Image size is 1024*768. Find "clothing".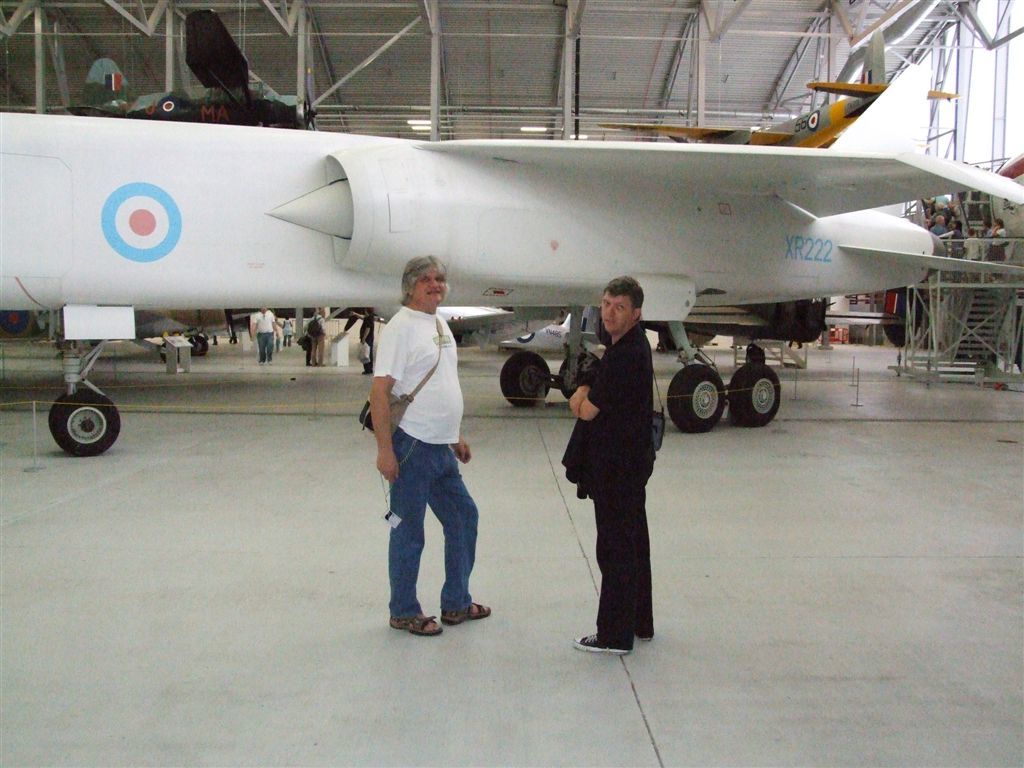
{"x1": 361, "y1": 252, "x2": 479, "y2": 632}.
